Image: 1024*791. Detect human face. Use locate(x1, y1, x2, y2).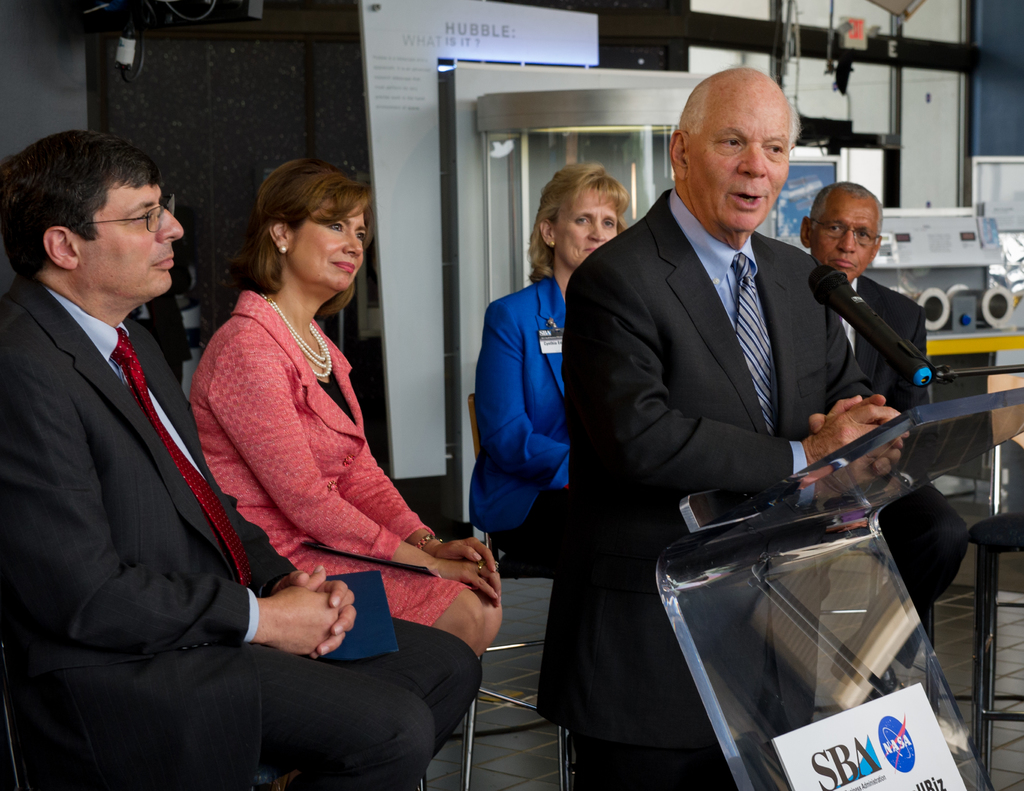
locate(684, 70, 794, 232).
